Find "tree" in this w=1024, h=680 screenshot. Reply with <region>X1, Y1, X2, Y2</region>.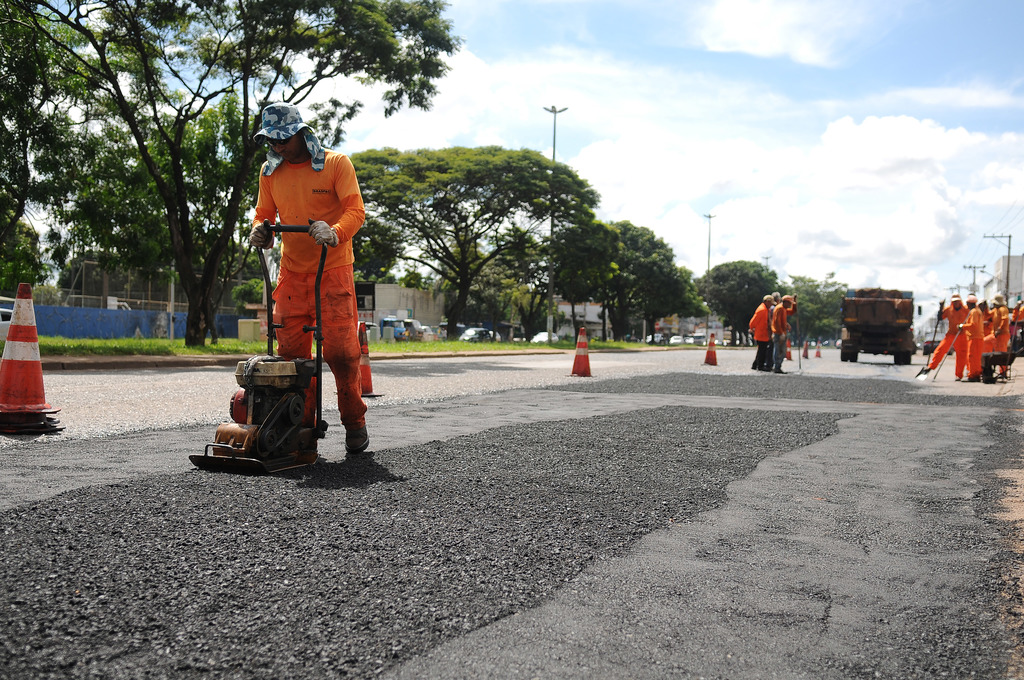
<region>348, 141, 578, 341</region>.
